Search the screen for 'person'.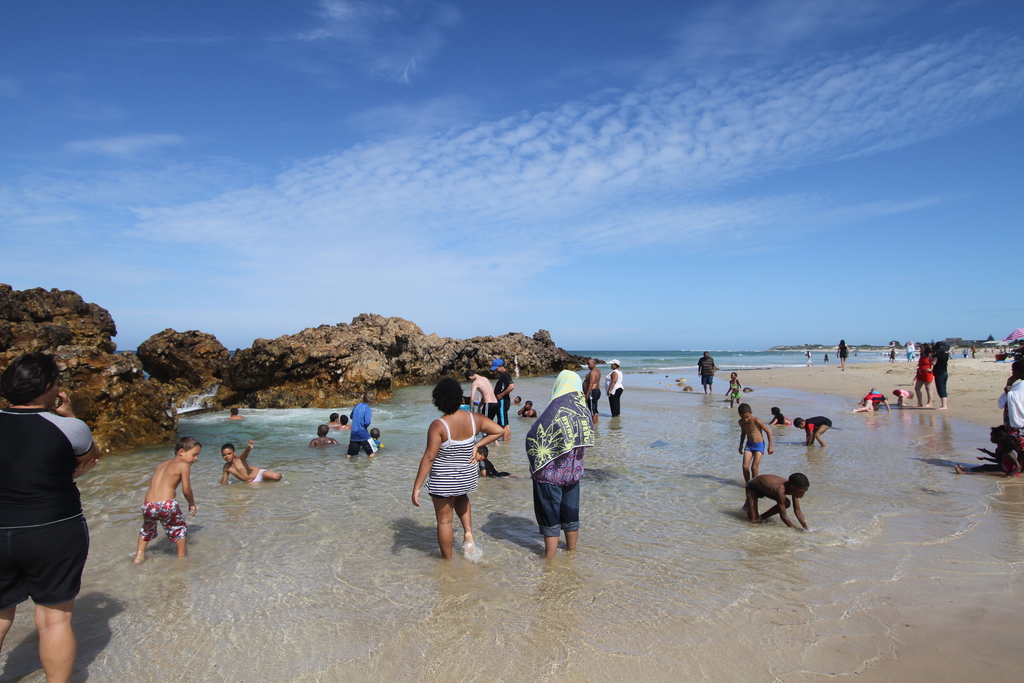
Found at region(218, 439, 287, 486).
